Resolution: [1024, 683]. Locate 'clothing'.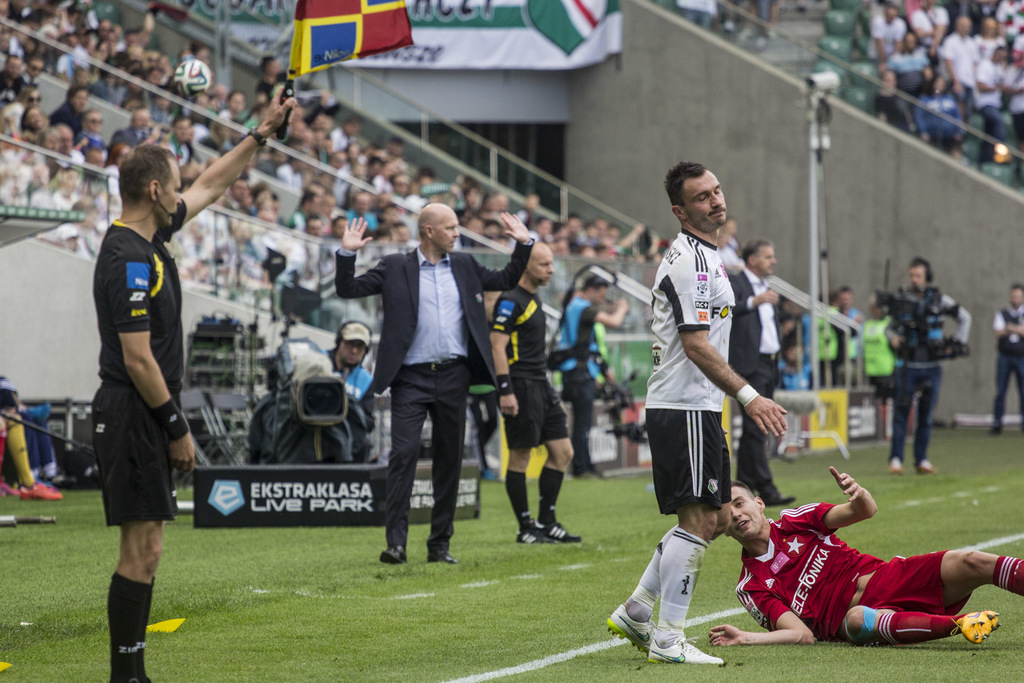
bbox=[77, 125, 99, 149].
